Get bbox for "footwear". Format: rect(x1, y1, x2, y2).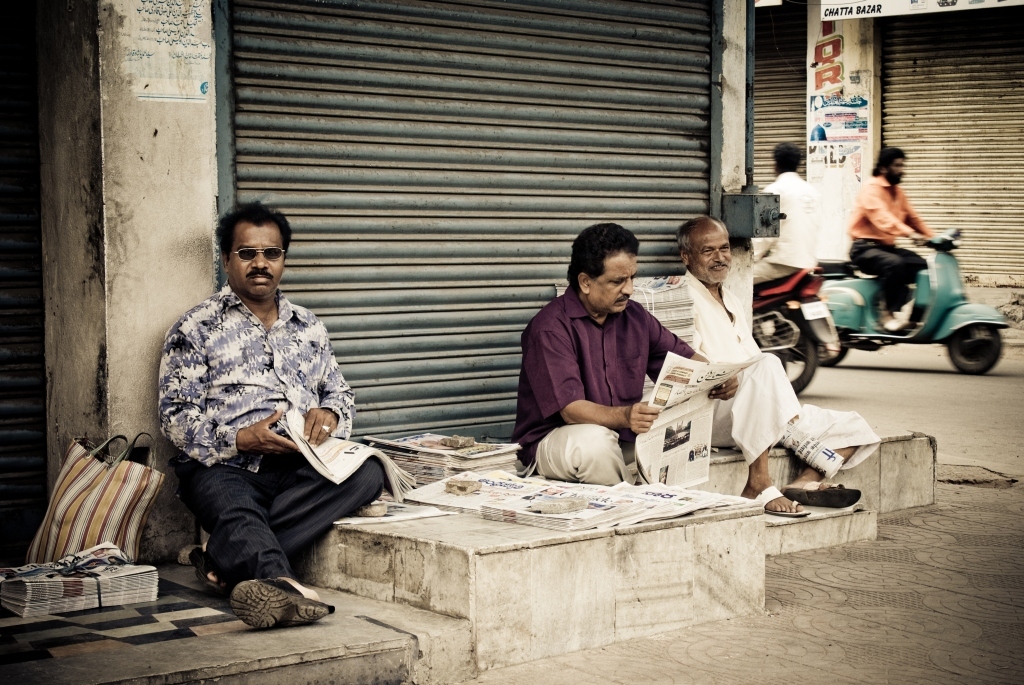
rect(784, 480, 862, 507).
